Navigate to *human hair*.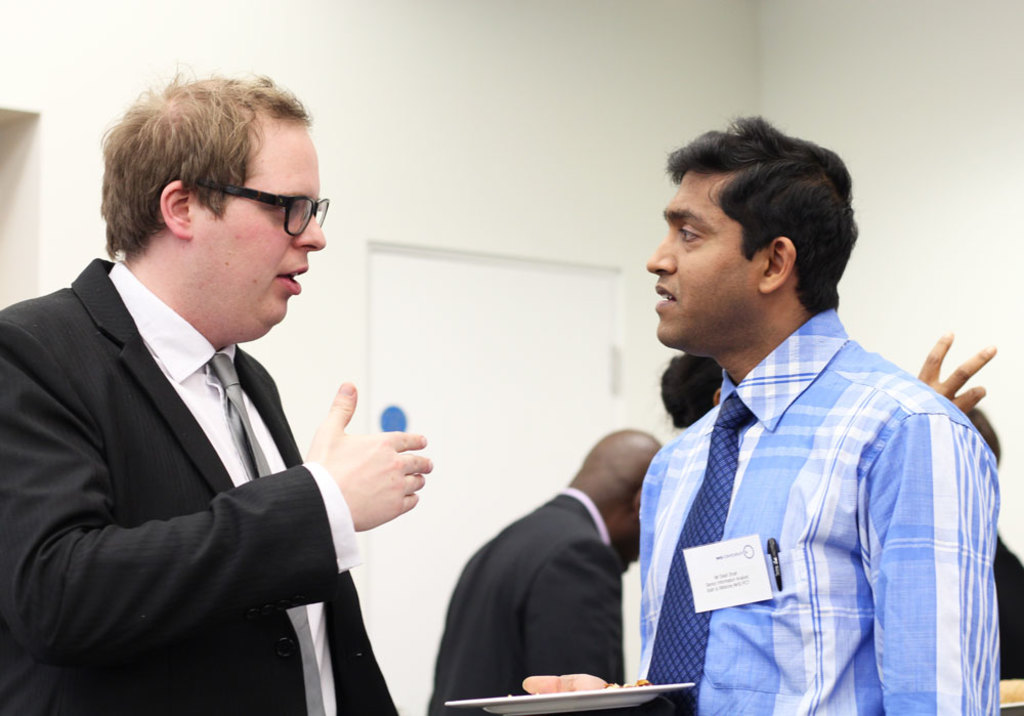
Navigation target: 657 354 722 432.
